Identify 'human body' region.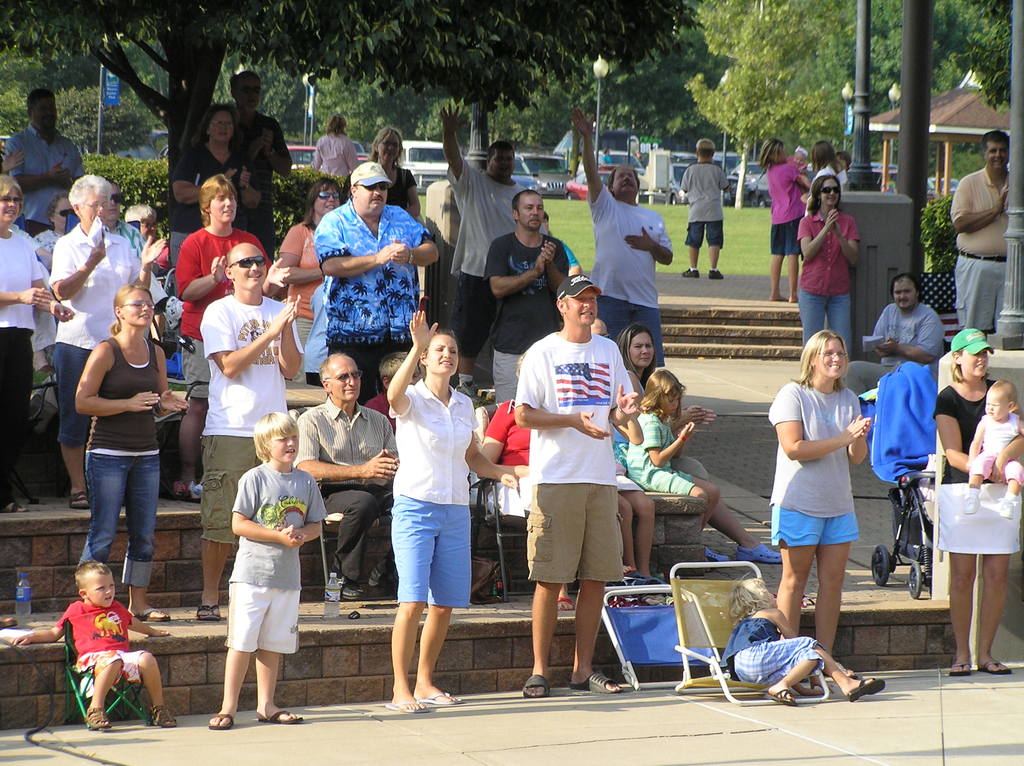
Region: rect(780, 335, 885, 679).
